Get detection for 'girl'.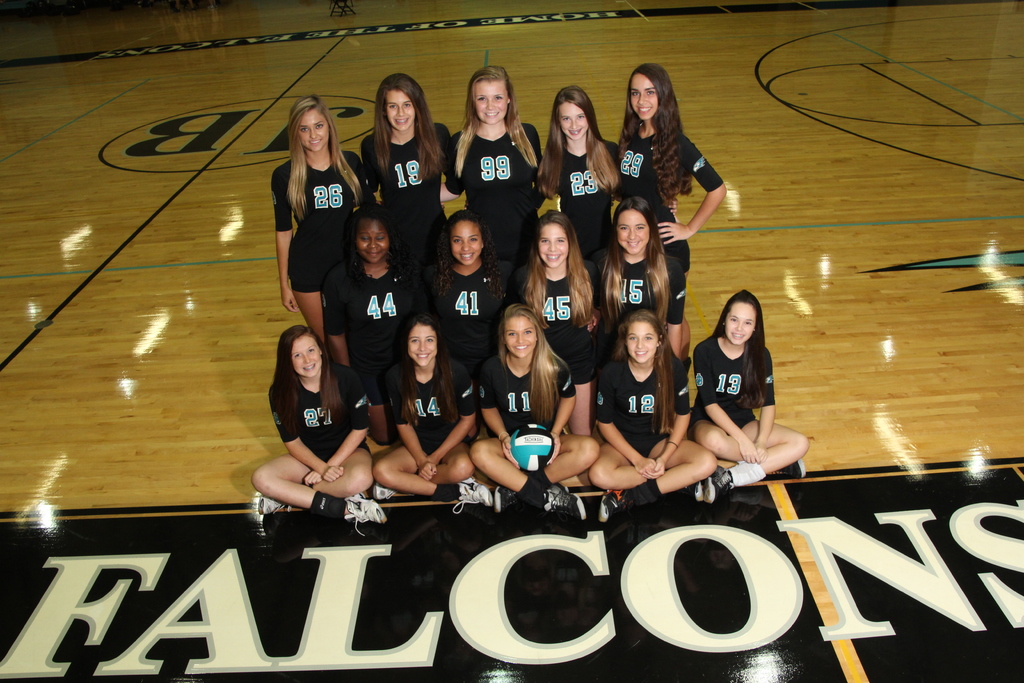
Detection: select_region(544, 83, 618, 258).
